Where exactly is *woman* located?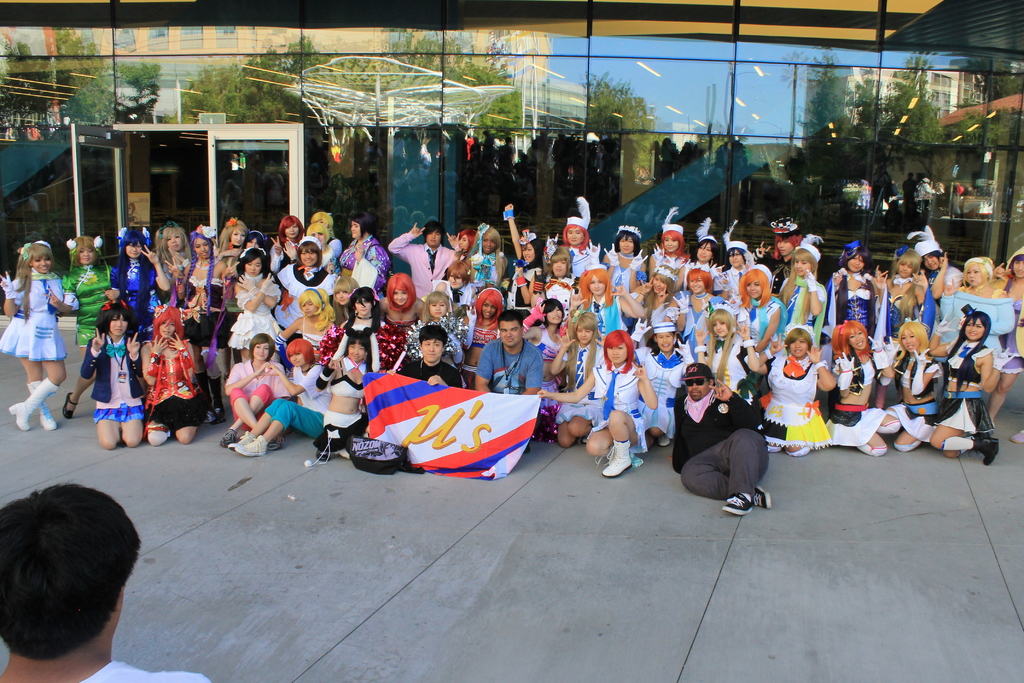
Its bounding box is box(556, 311, 614, 440).
